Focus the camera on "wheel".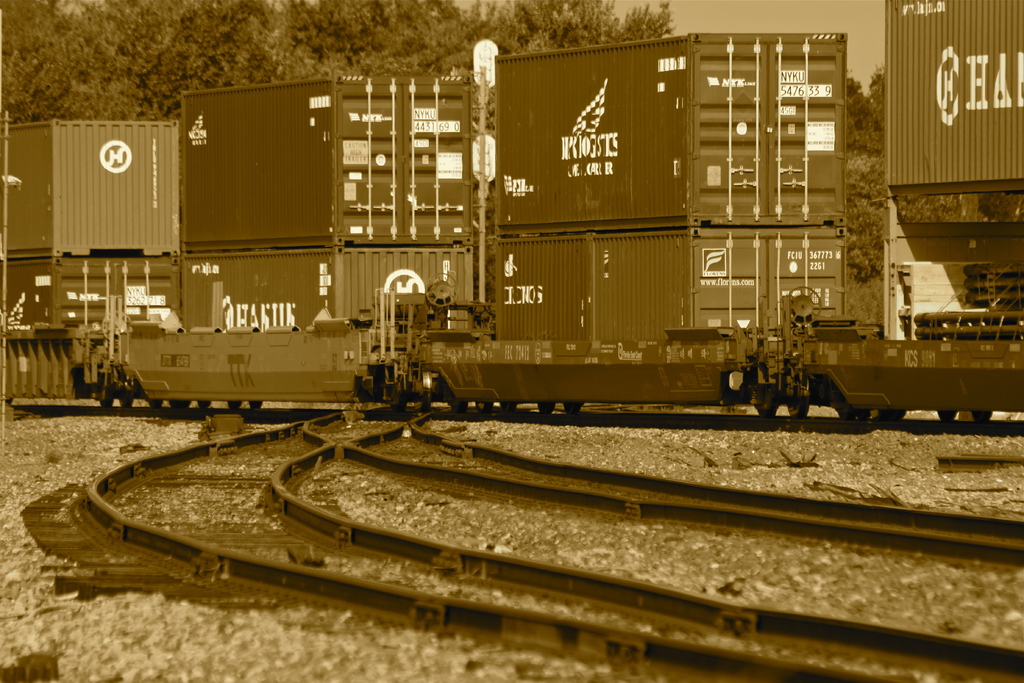
Focus region: detection(252, 399, 263, 410).
